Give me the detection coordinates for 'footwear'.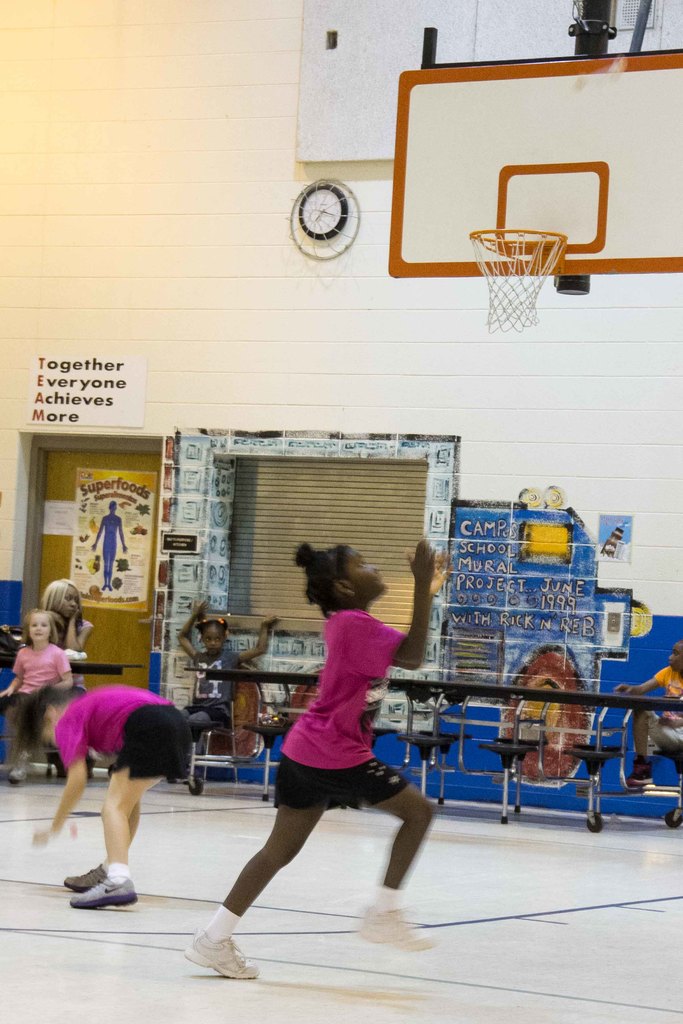
(15, 764, 31, 788).
